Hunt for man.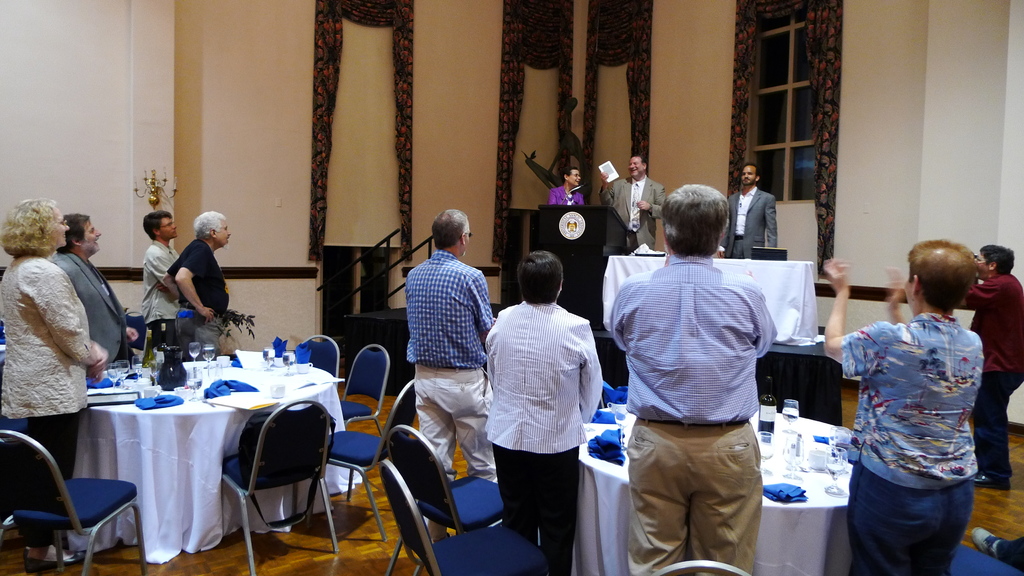
Hunted down at [x1=165, y1=206, x2=236, y2=350].
